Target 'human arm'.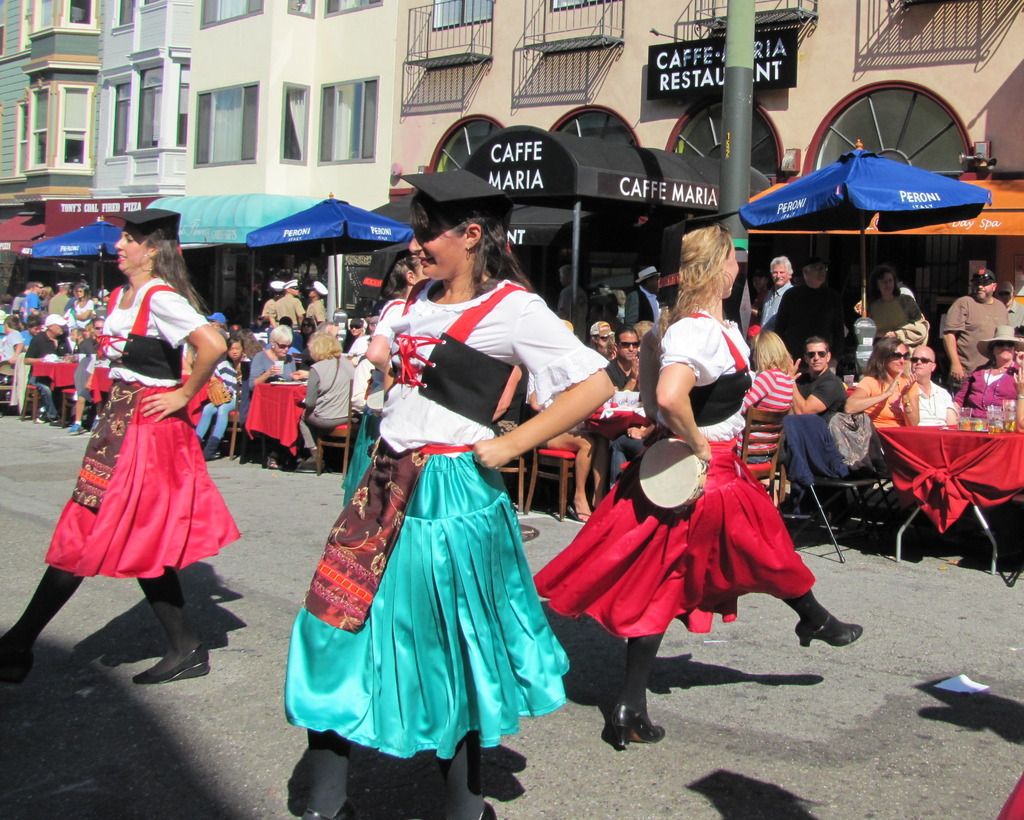
Target region: 838,366,904,415.
